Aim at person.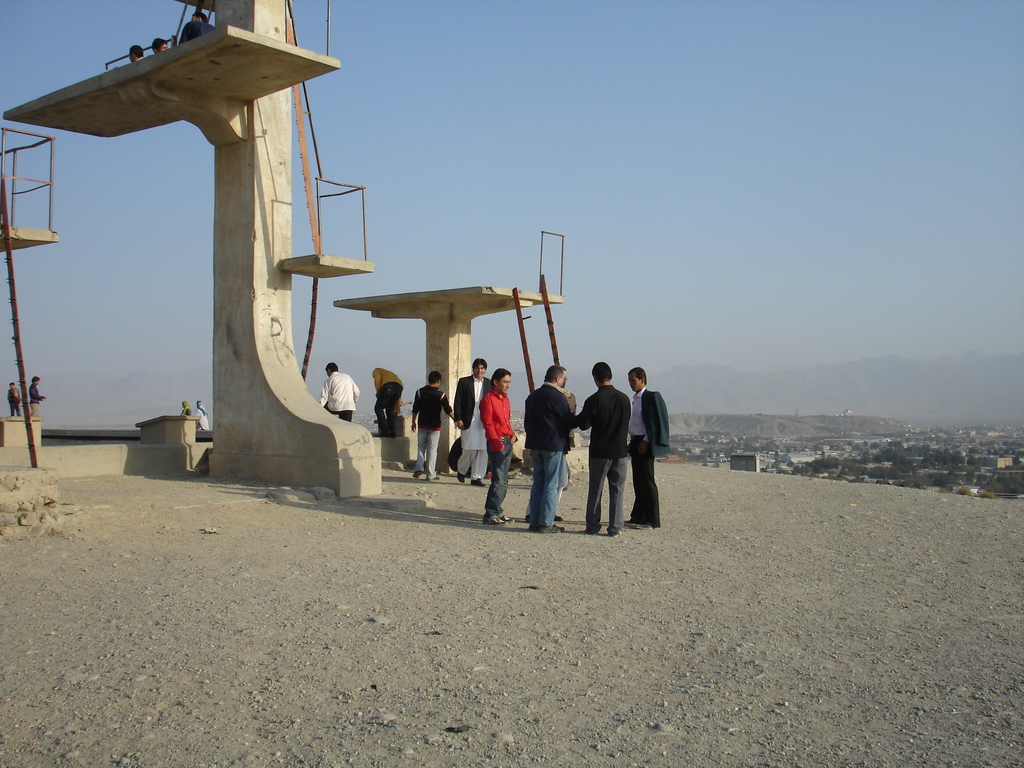
Aimed at box(575, 359, 628, 536).
